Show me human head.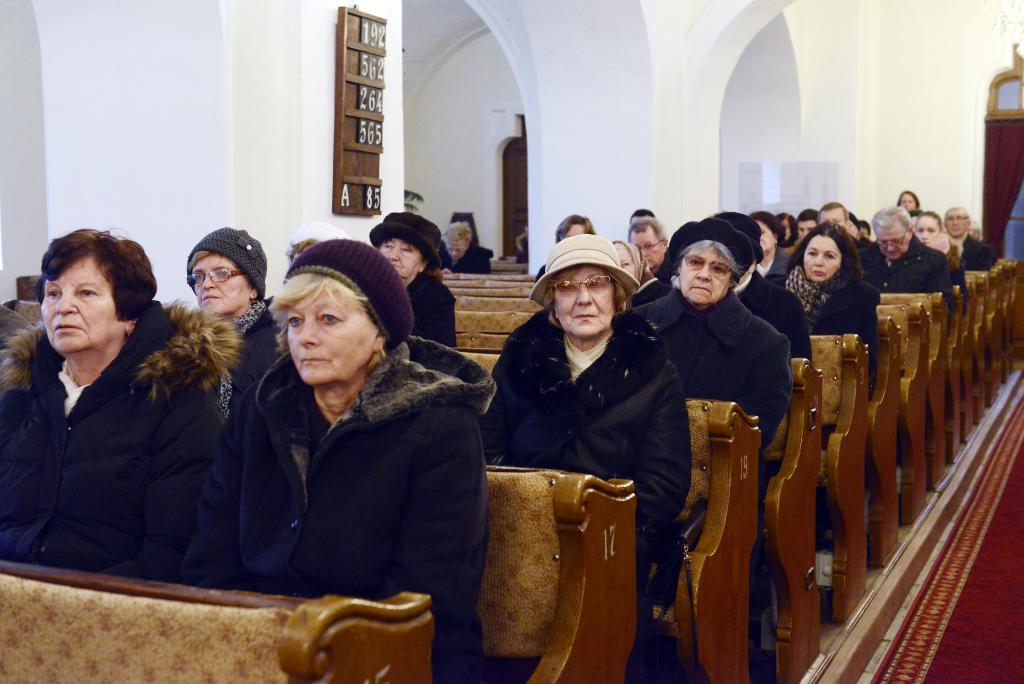
human head is here: detection(442, 221, 471, 265).
